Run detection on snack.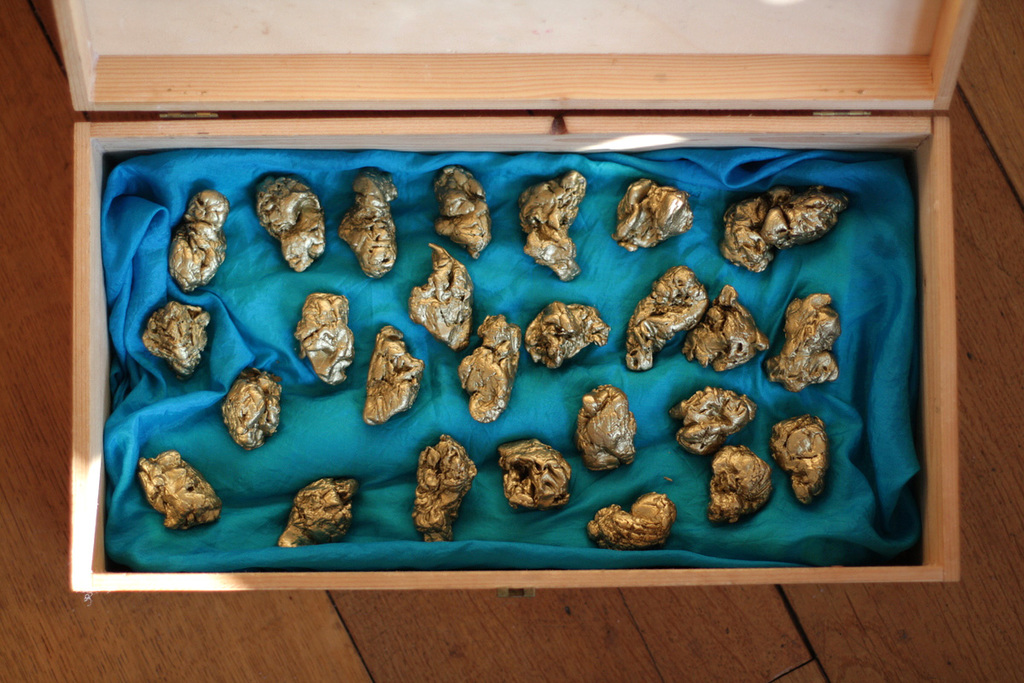
Result: (519,170,587,281).
